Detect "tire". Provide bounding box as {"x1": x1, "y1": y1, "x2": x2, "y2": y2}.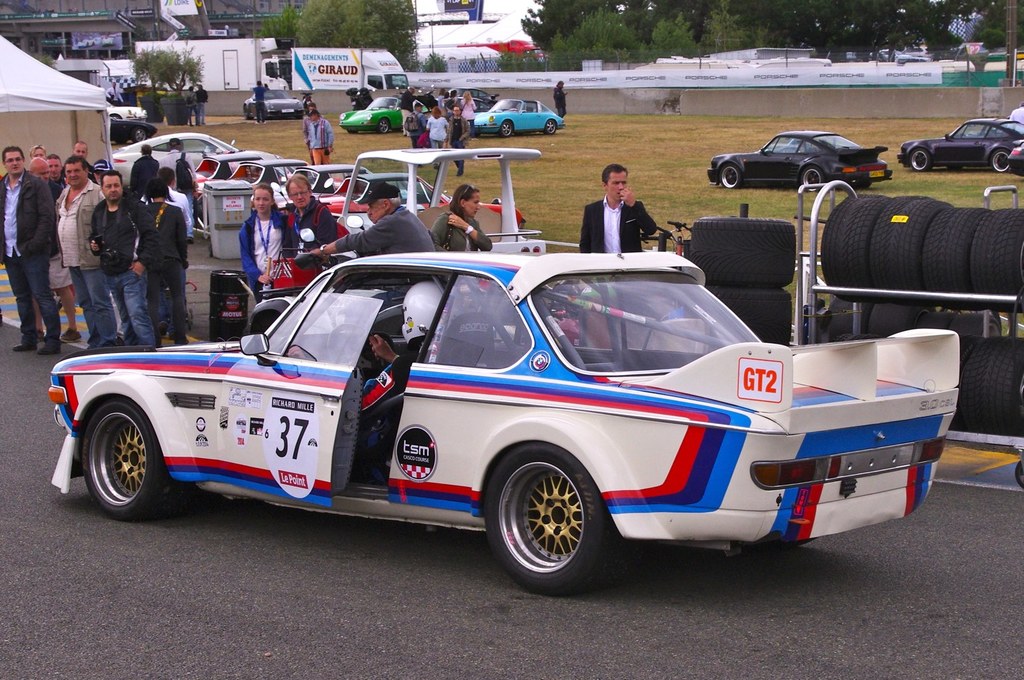
{"x1": 950, "y1": 312, "x2": 1001, "y2": 338}.
